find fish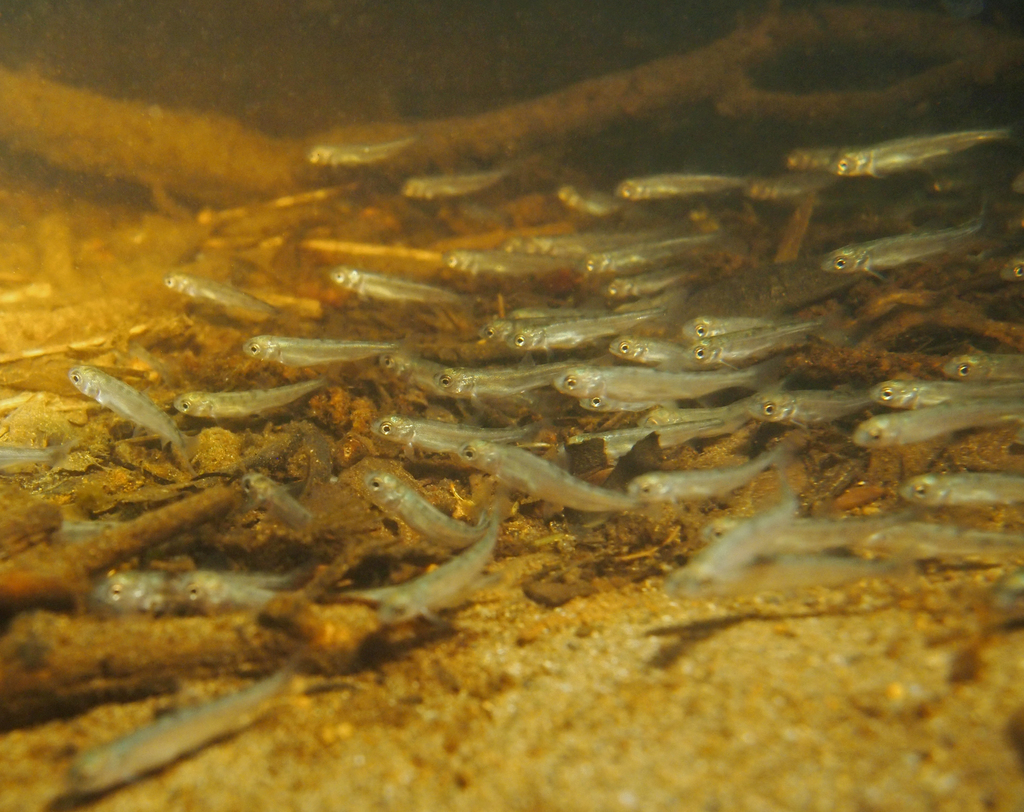
496:229:670:261
